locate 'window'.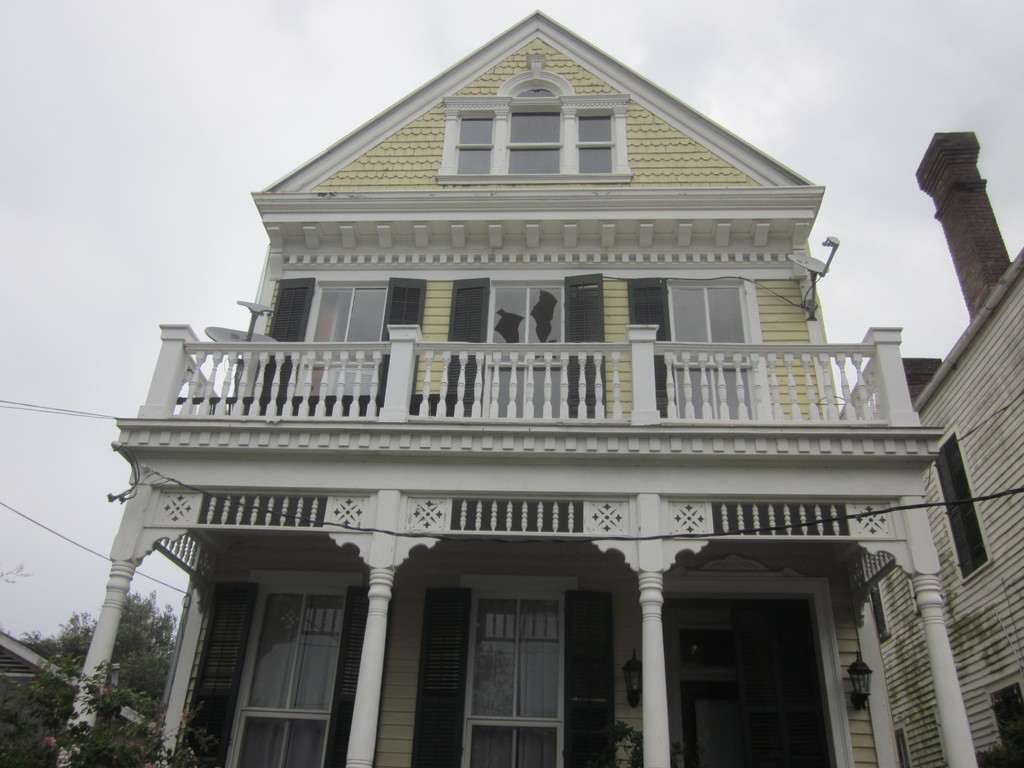
Bounding box: 490 273 574 421.
